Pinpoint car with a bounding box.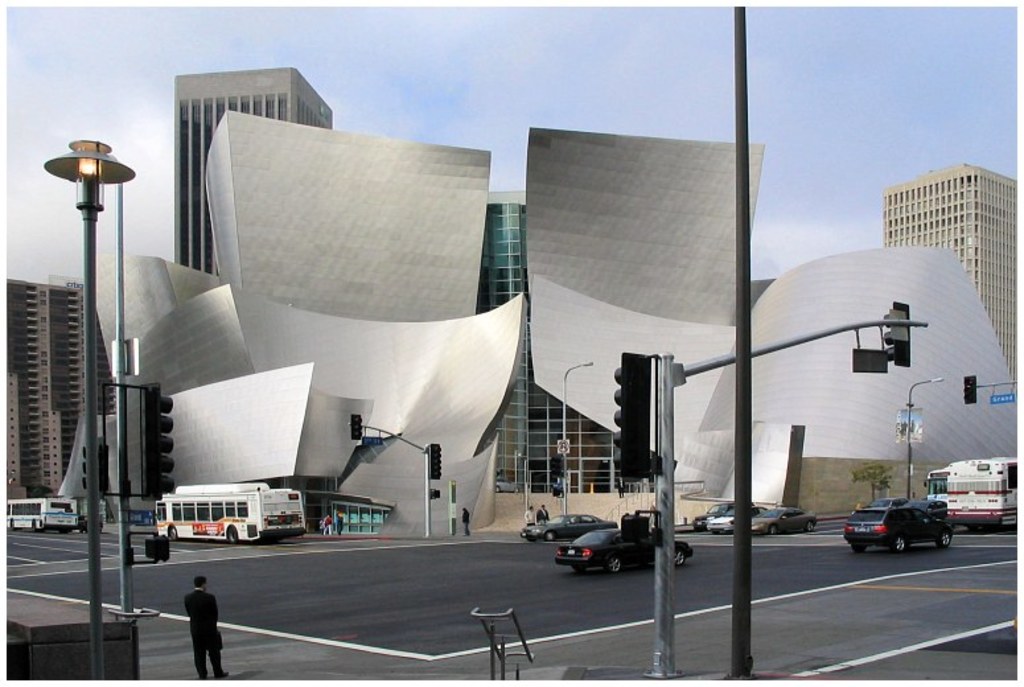
552, 531, 694, 569.
